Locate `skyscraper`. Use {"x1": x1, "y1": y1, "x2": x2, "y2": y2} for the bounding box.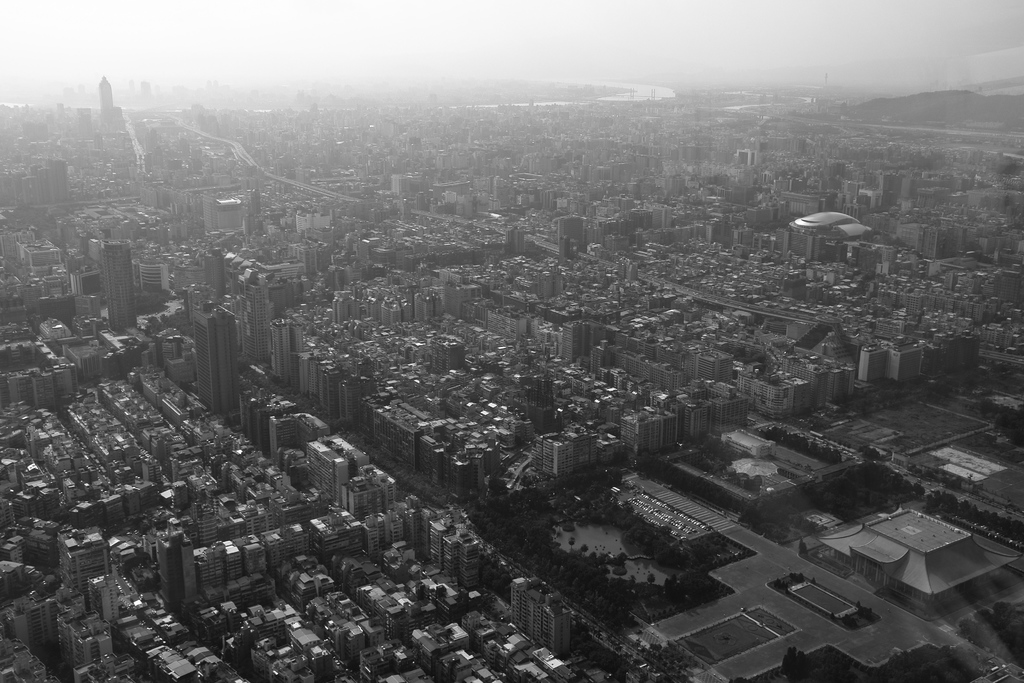
{"x1": 269, "y1": 315, "x2": 303, "y2": 384}.
